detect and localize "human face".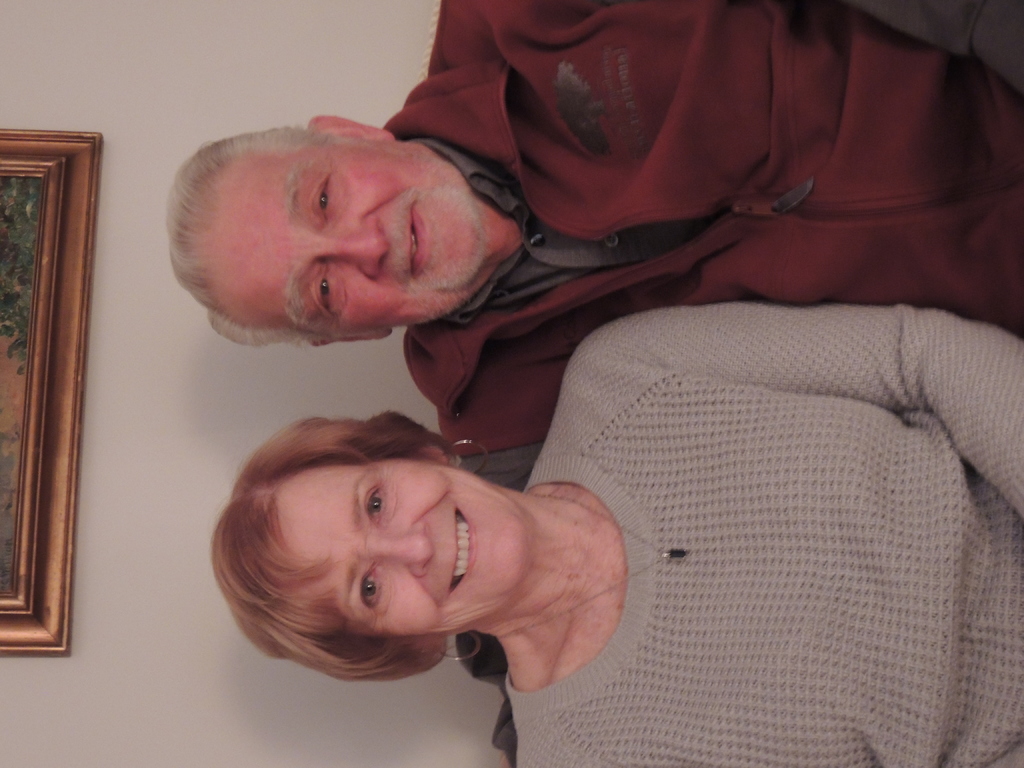
Localized at (206, 141, 480, 331).
